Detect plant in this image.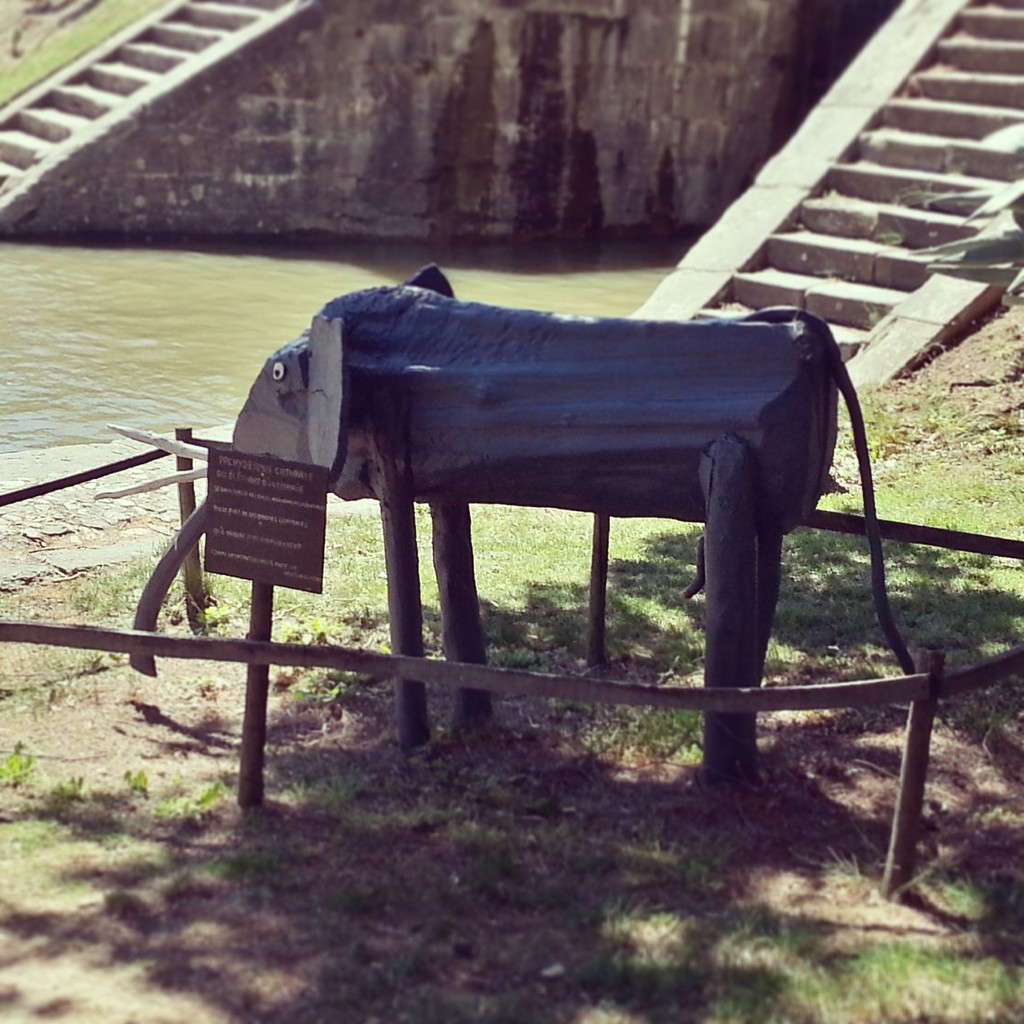
Detection: x1=406 y1=991 x2=520 y2=1023.
